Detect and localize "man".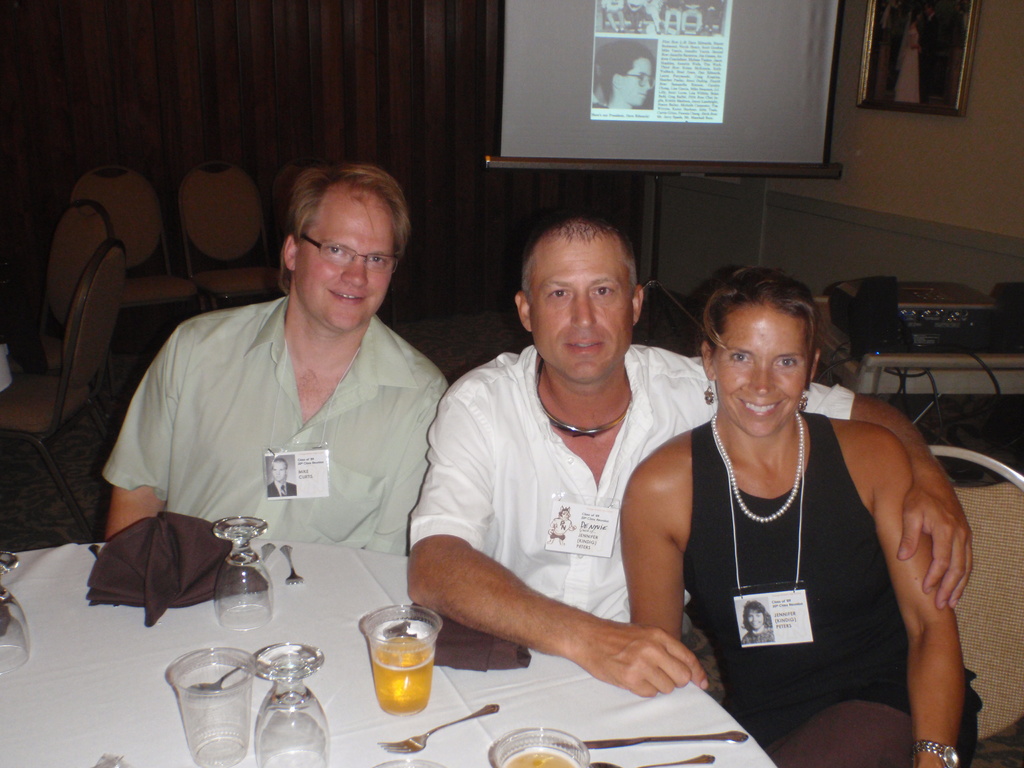
Localized at (389,226,979,684).
